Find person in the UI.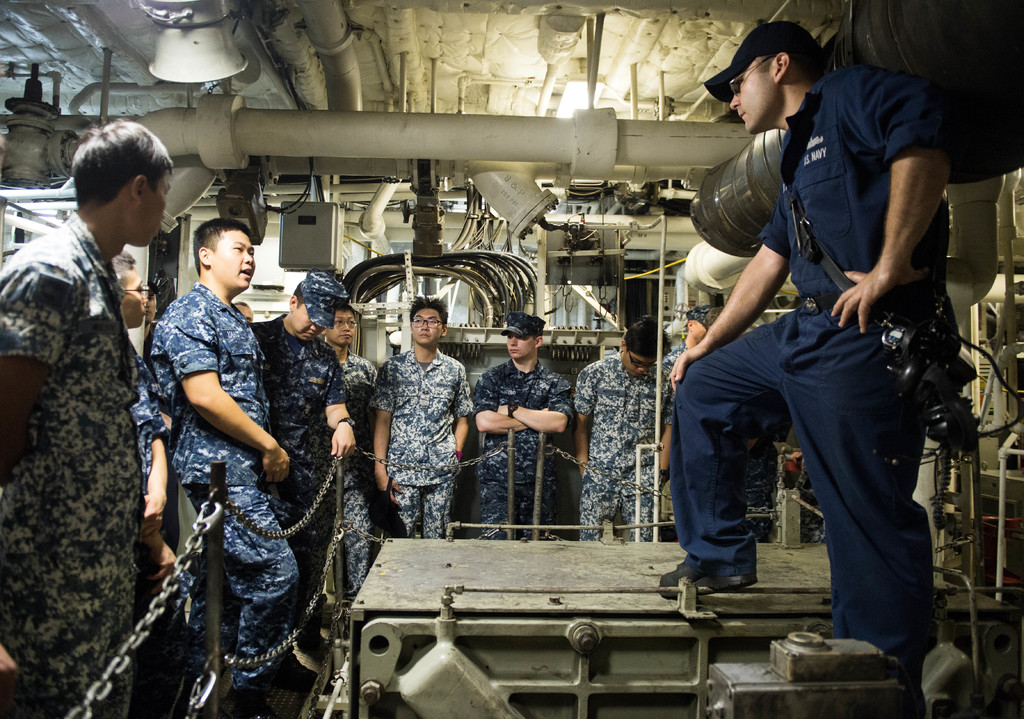
UI element at 252:270:358:690.
